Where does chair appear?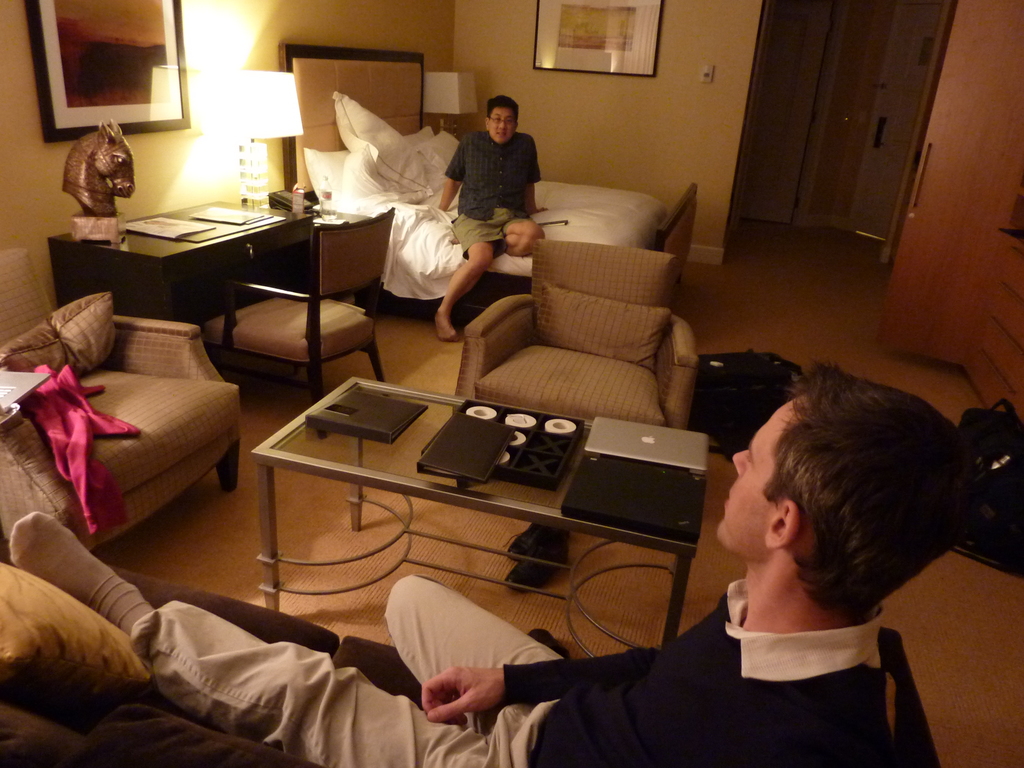
Appears at (left=465, top=204, right=711, bottom=438).
